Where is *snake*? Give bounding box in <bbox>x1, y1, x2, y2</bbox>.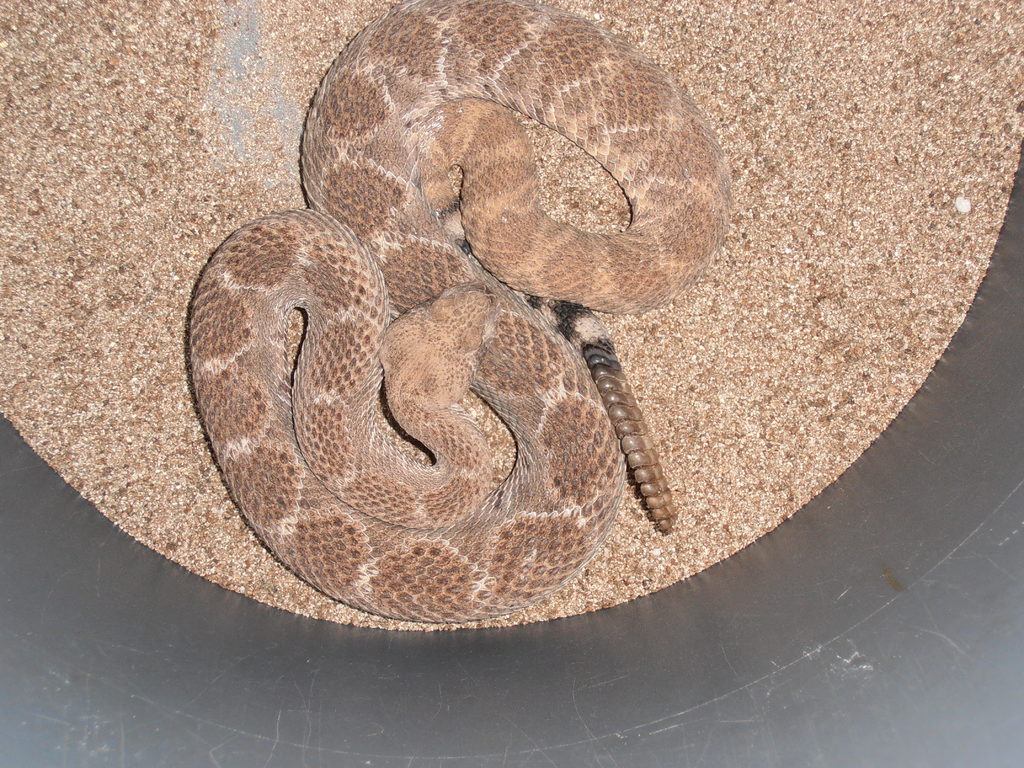
<bbox>189, 0, 735, 623</bbox>.
